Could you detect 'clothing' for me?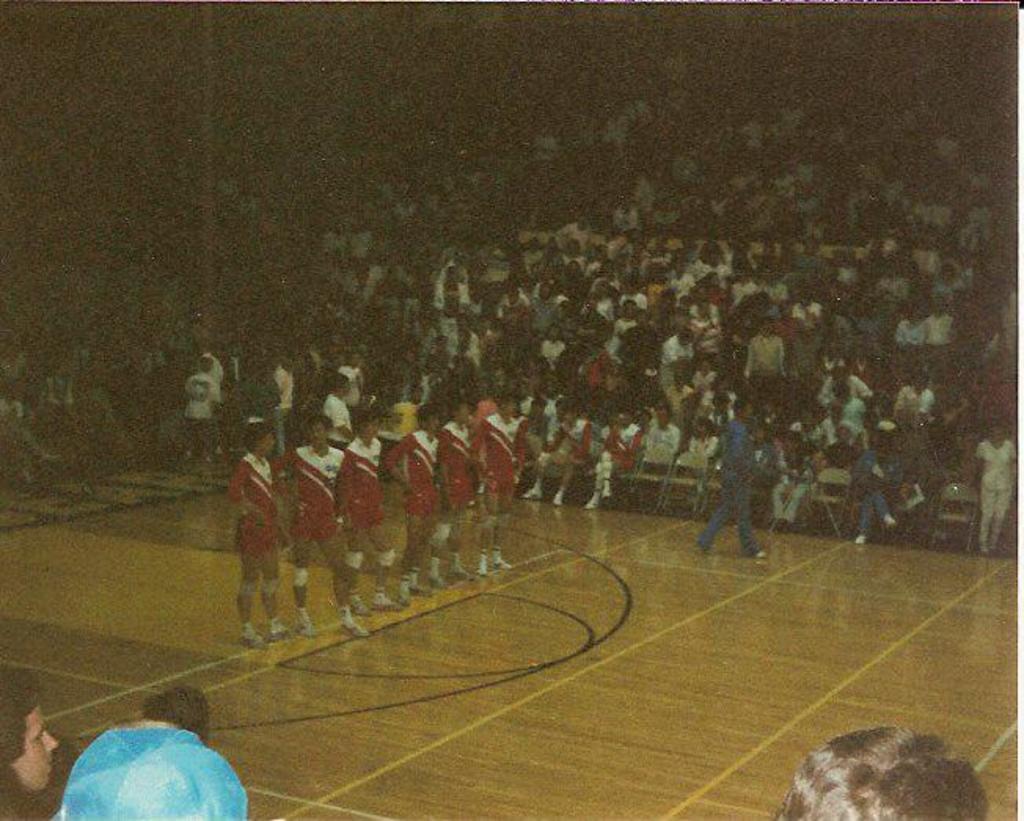
Detection result: bbox=(600, 422, 641, 515).
